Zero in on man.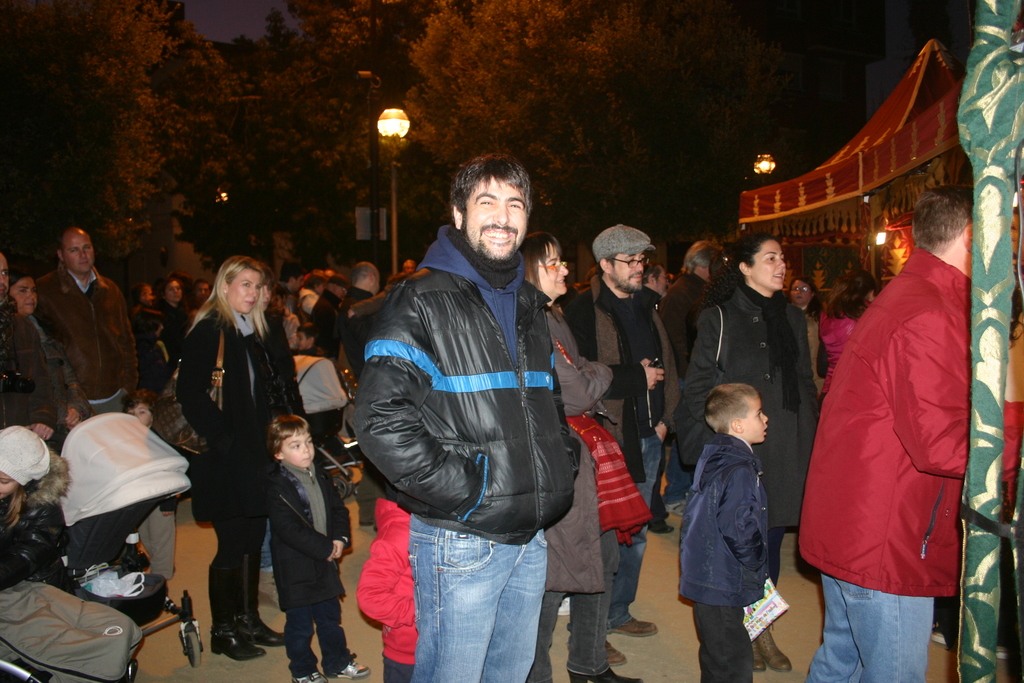
Zeroed in: 0,257,54,438.
